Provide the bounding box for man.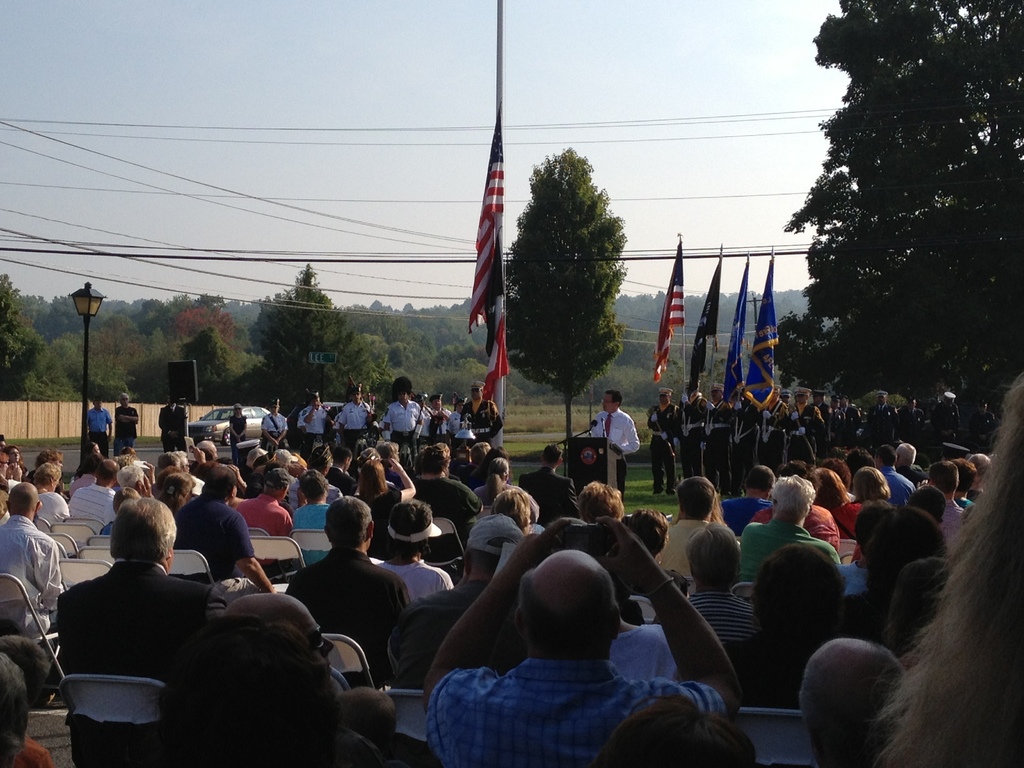
(left=51, top=500, right=239, bottom=767).
